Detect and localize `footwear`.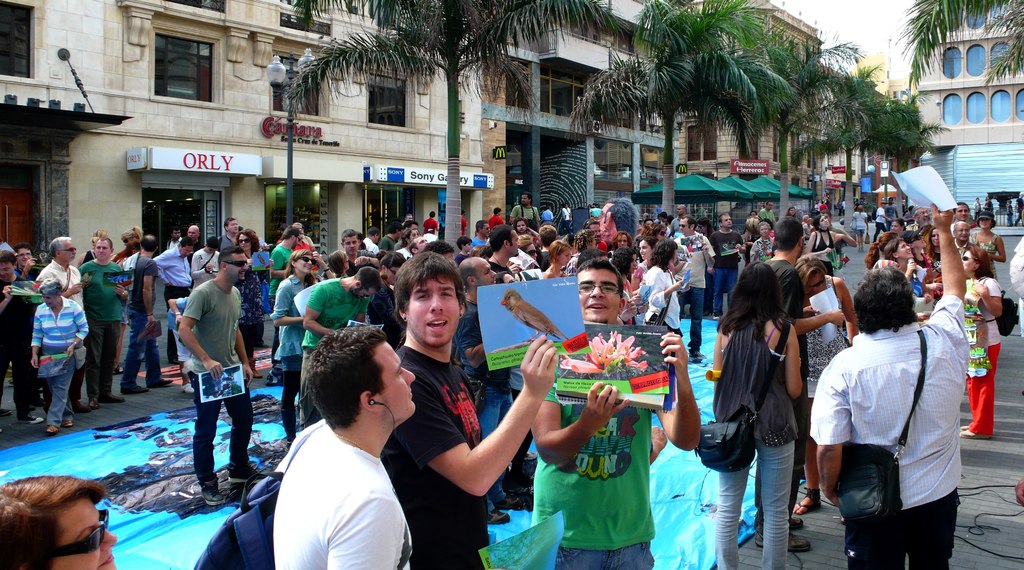
Localized at 105 393 124 405.
